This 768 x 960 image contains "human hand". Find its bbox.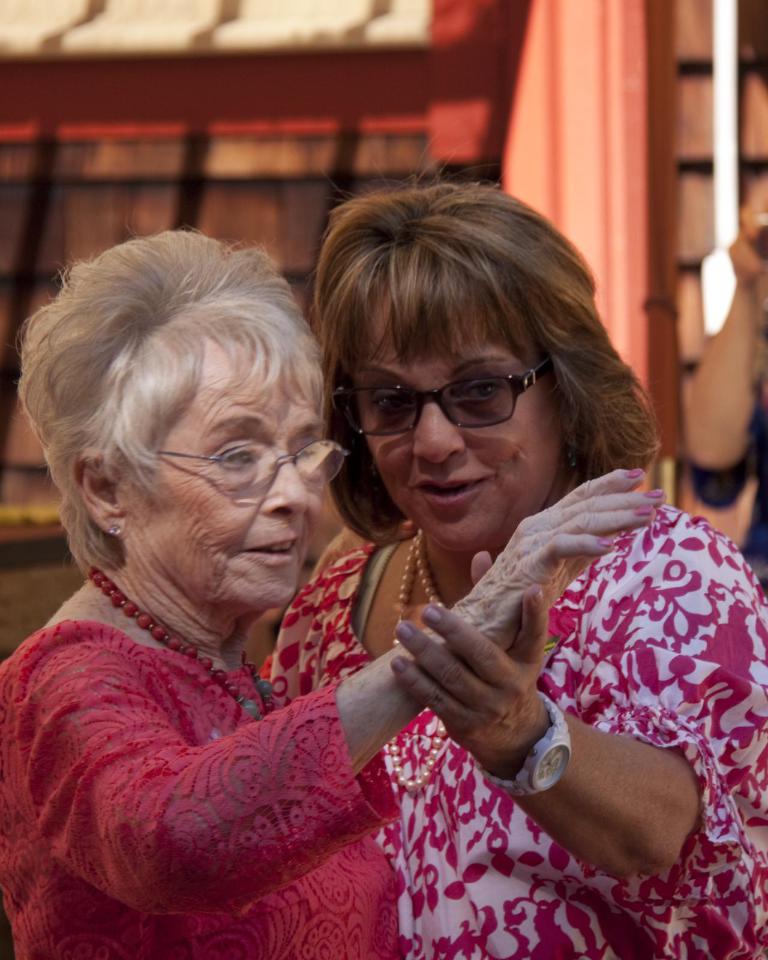
x1=722, y1=205, x2=767, y2=283.
